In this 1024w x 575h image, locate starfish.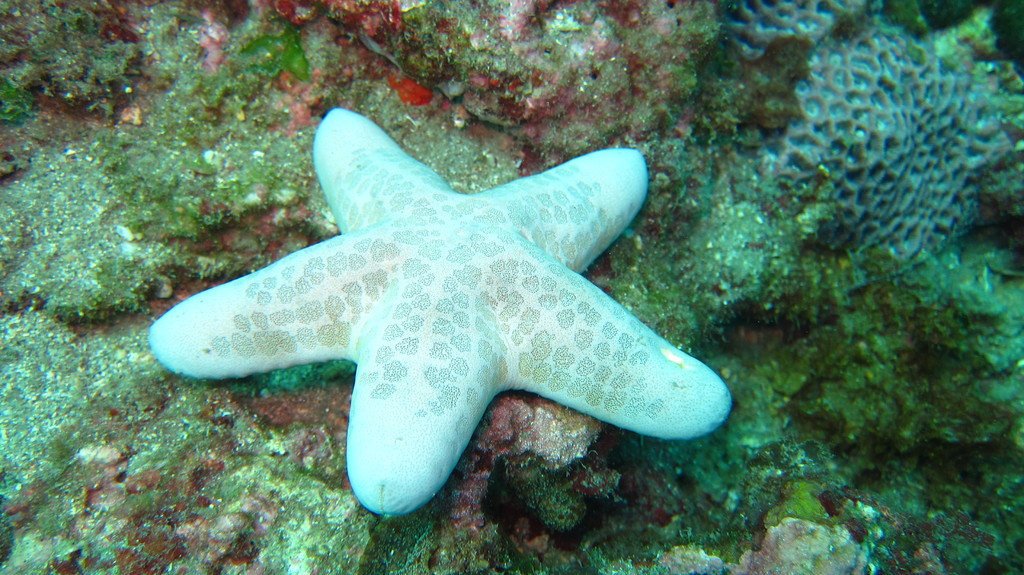
Bounding box: 151 104 730 521.
